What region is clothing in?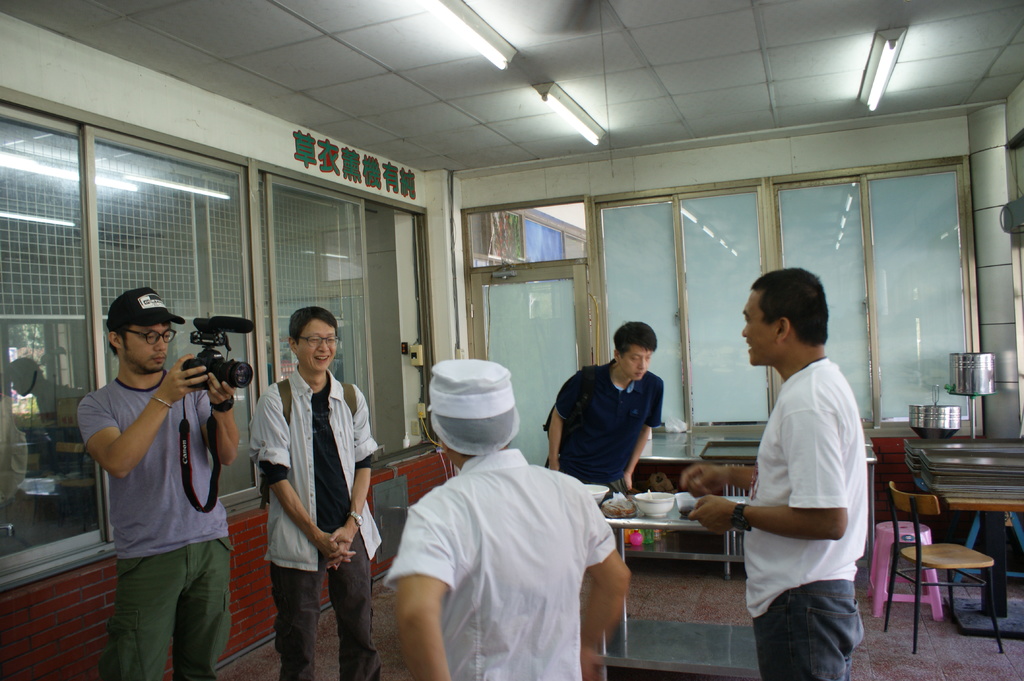
[left=76, top=368, right=232, bottom=679].
